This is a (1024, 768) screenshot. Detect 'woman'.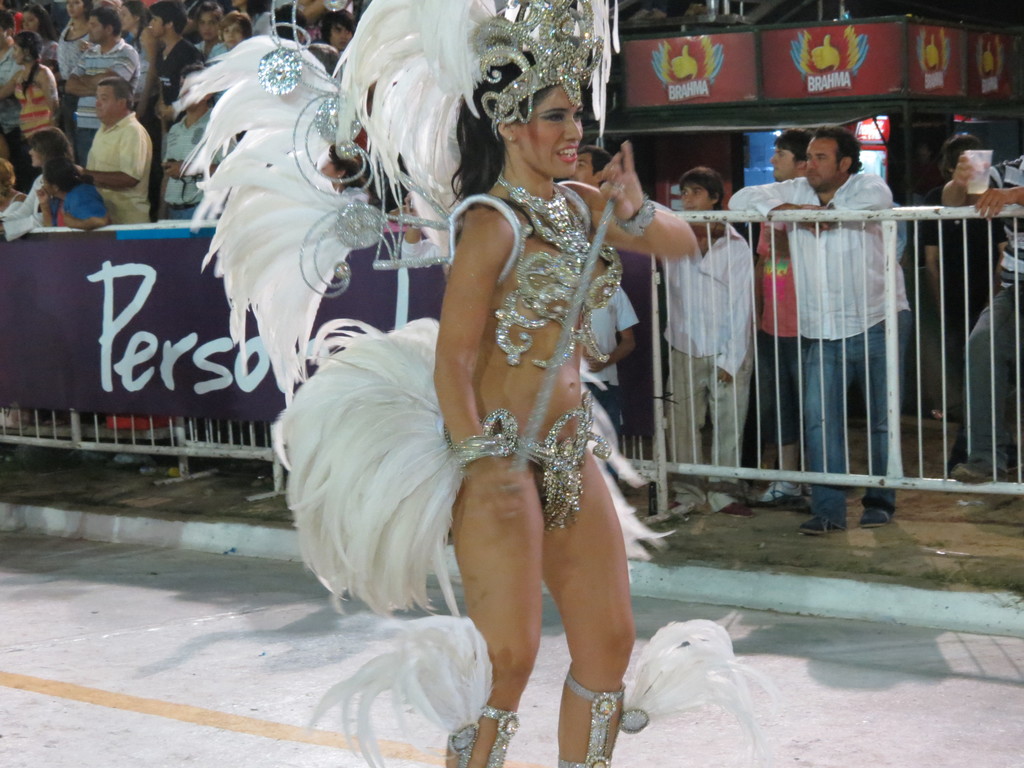
(left=22, top=3, right=54, bottom=45).
